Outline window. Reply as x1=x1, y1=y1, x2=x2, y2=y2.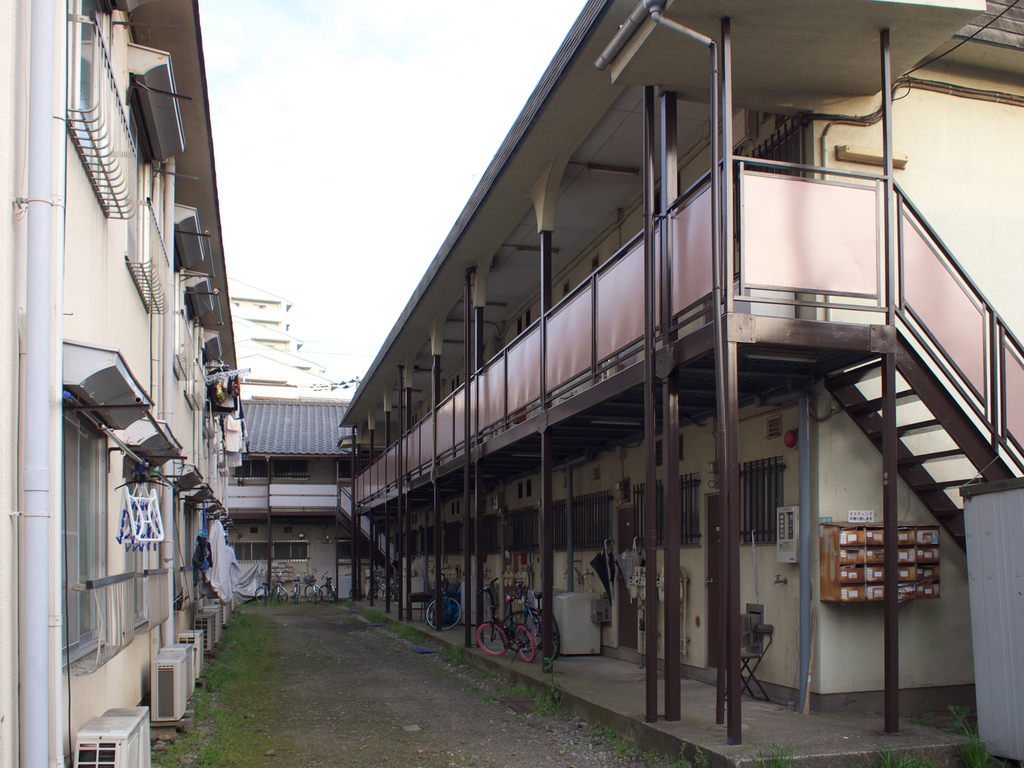
x1=480, y1=516, x2=499, y2=557.
